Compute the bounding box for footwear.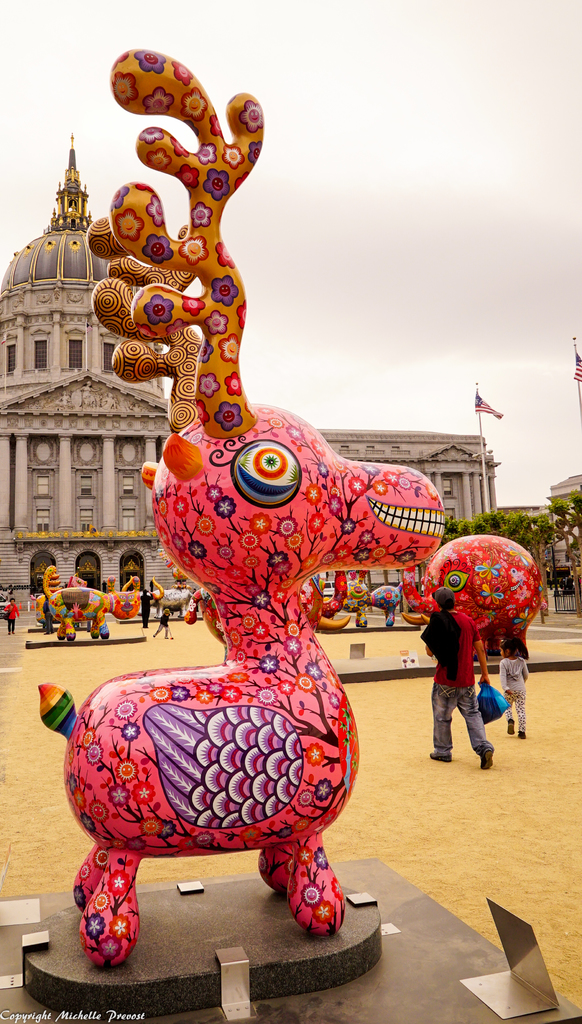
<box>517,729,528,739</box>.
